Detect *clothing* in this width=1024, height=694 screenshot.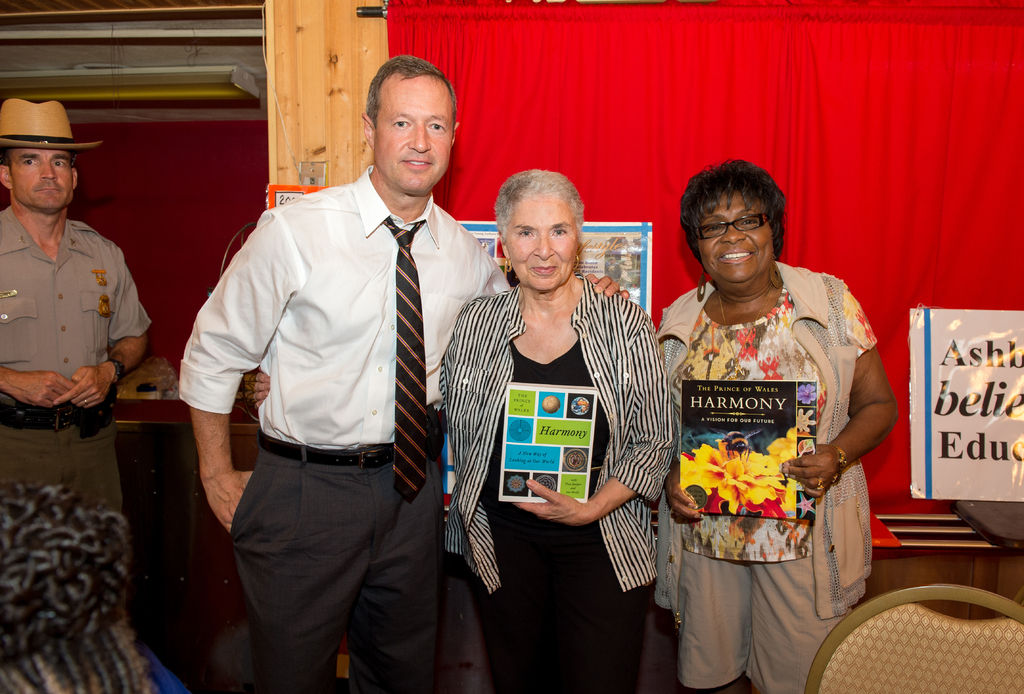
Detection: (0, 419, 126, 515).
